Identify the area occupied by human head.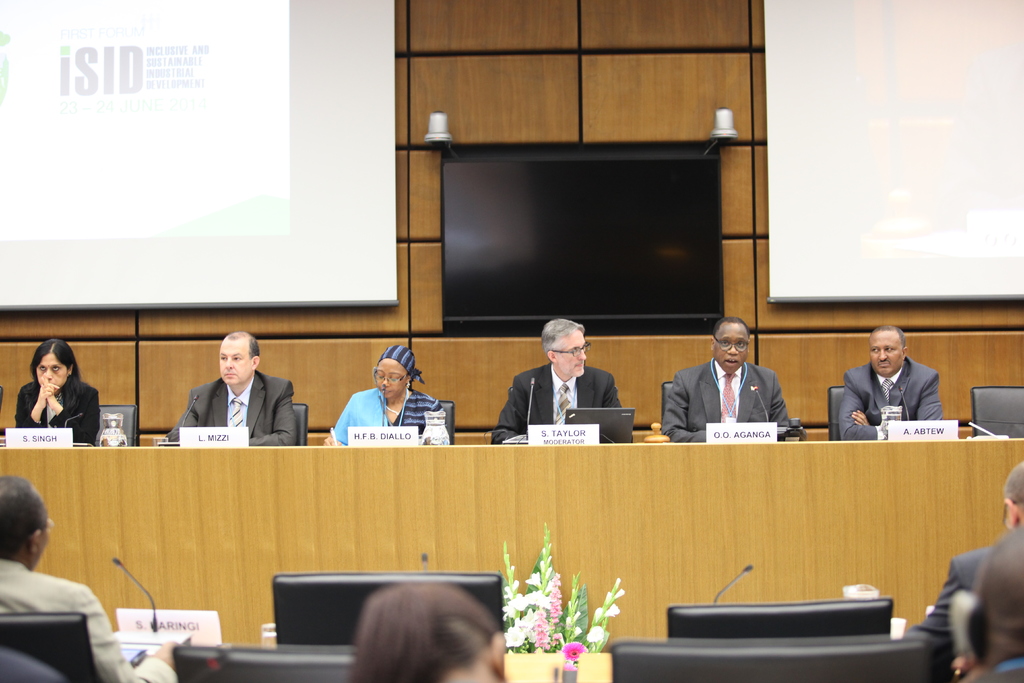
Area: left=708, top=320, right=748, bottom=374.
